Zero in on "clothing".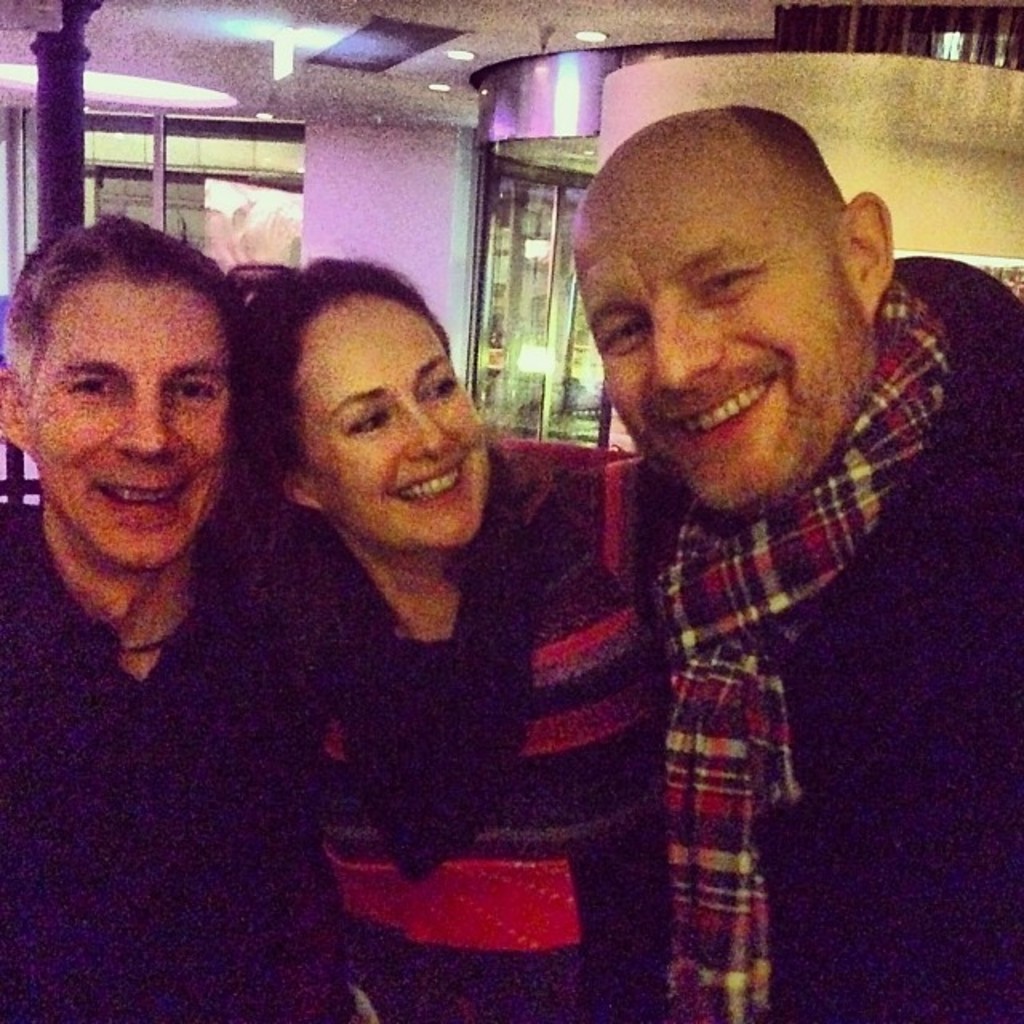
Zeroed in: 198 406 677 950.
